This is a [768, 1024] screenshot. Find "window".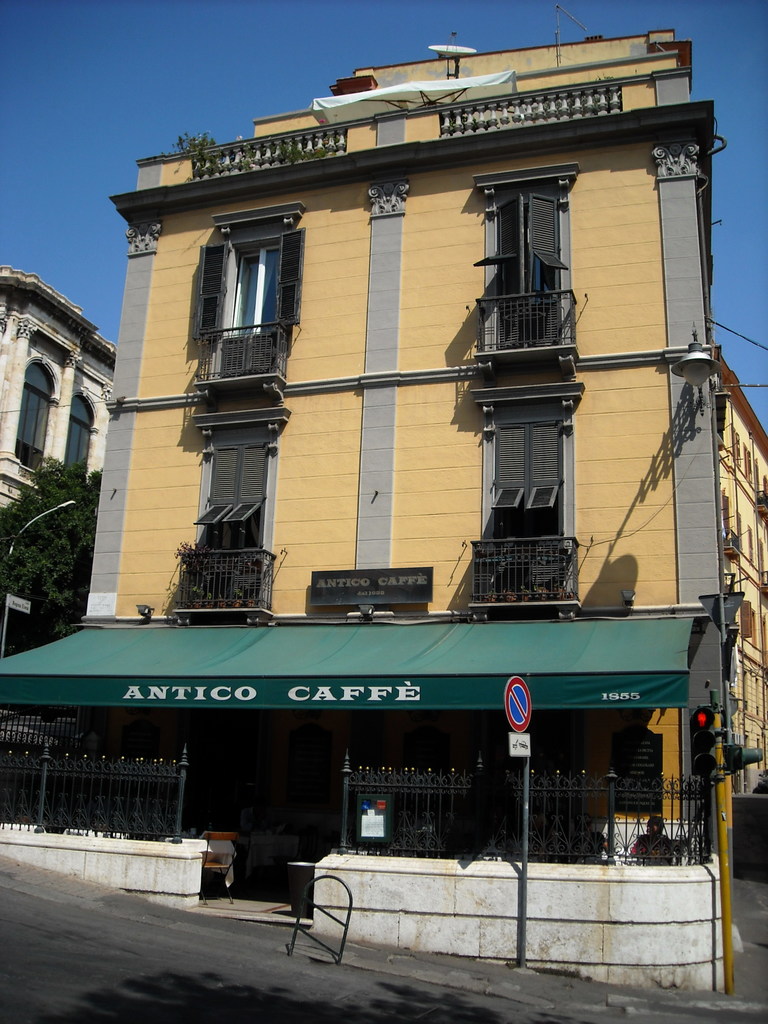
Bounding box: {"x1": 479, "y1": 177, "x2": 579, "y2": 352}.
